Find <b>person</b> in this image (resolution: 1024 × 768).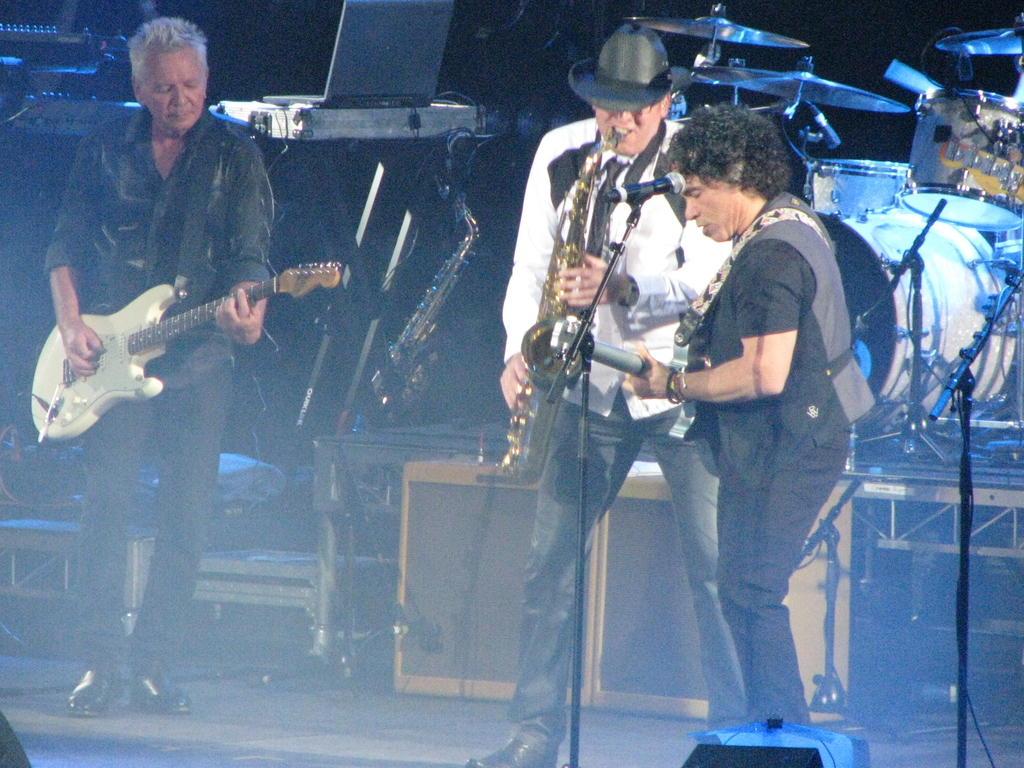
box(31, 19, 276, 728).
